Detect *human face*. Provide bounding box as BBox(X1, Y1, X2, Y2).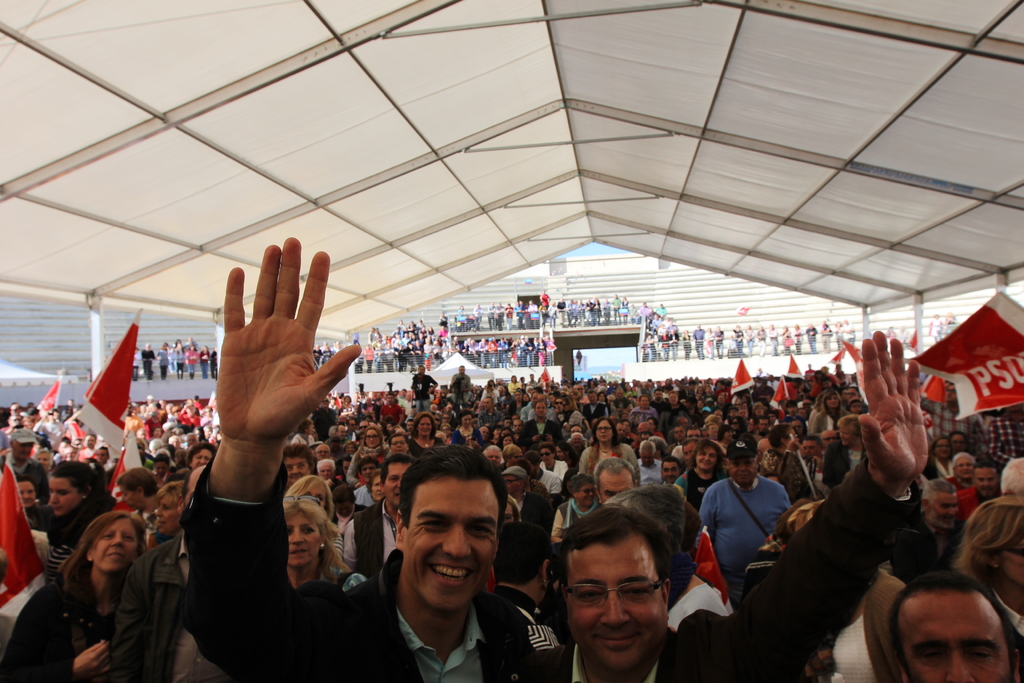
BBox(594, 418, 612, 441).
